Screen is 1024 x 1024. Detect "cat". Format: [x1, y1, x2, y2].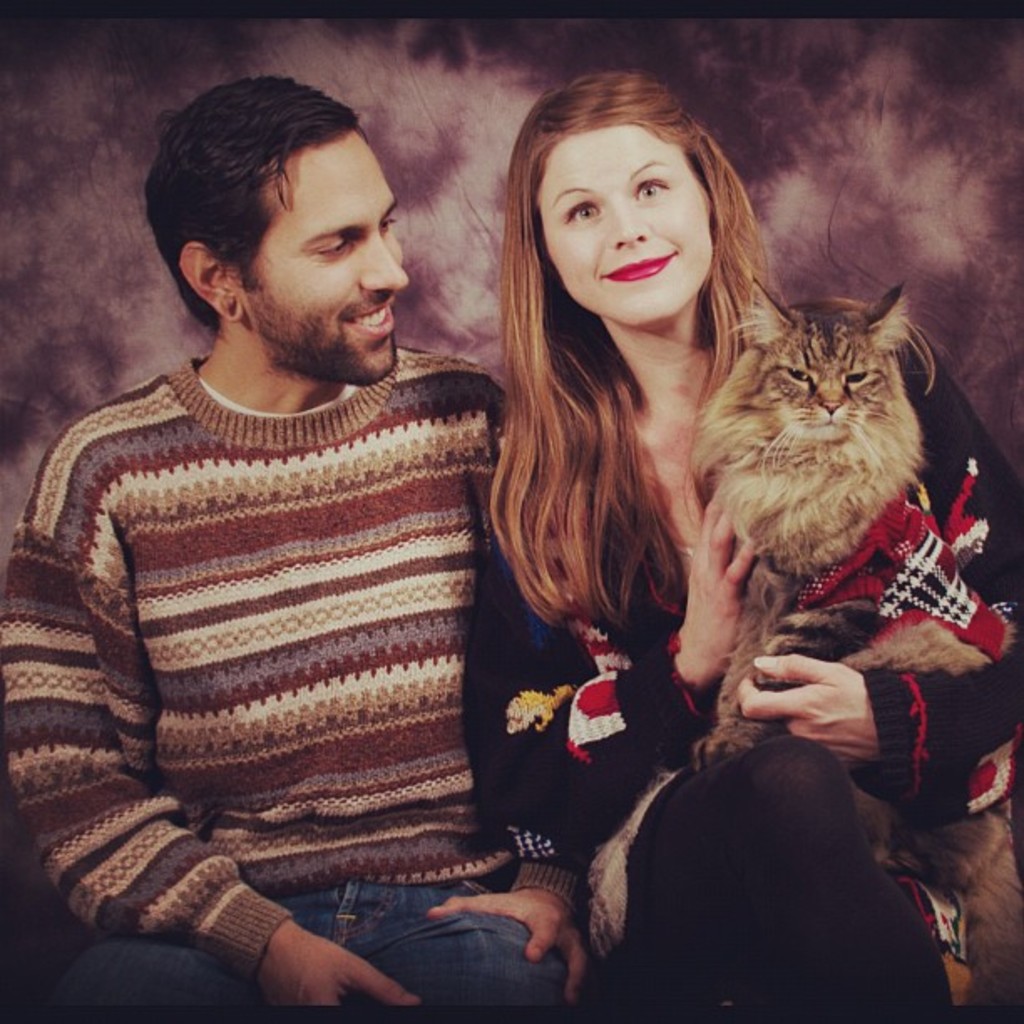
[686, 283, 1022, 1007].
